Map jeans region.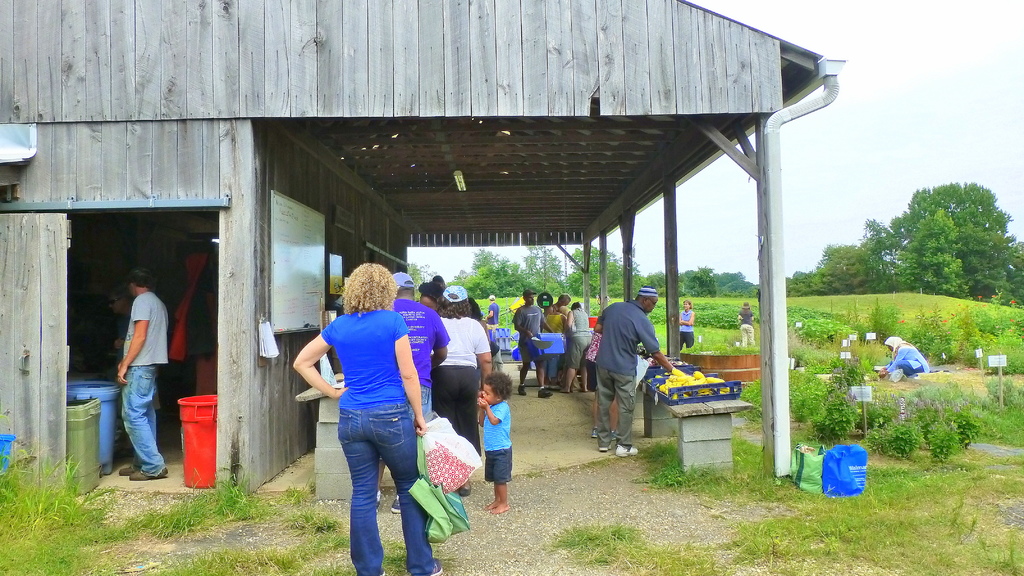
Mapped to l=124, t=364, r=168, b=473.
